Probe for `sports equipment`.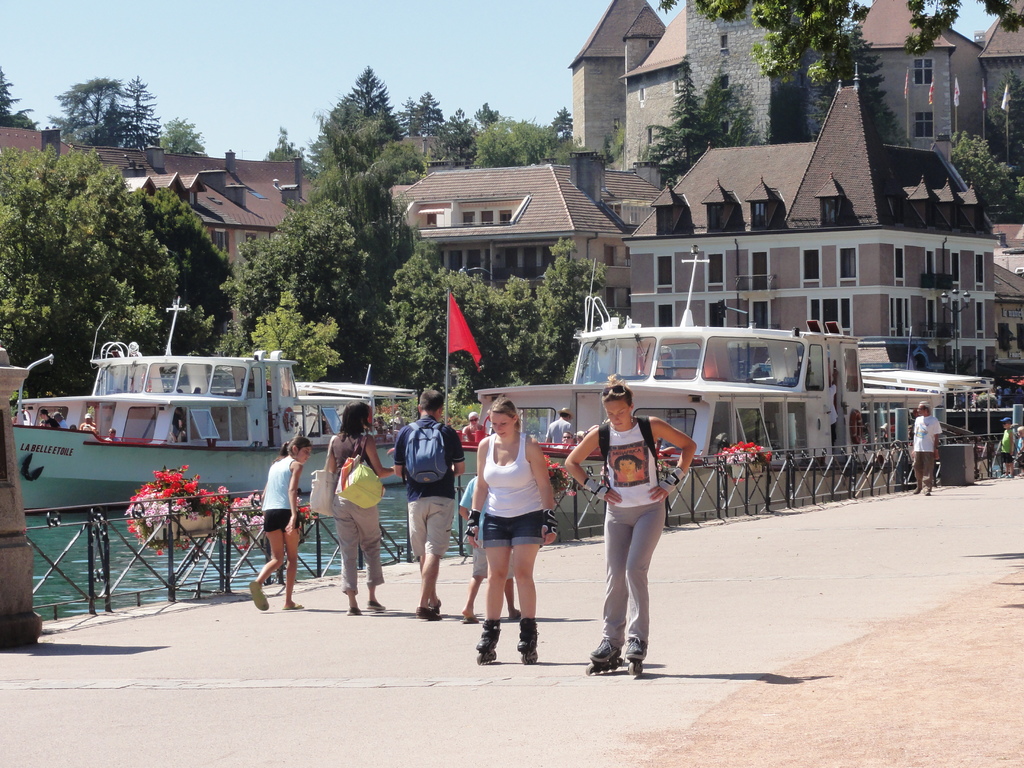
Probe result: {"x1": 584, "y1": 636, "x2": 630, "y2": 673}.
